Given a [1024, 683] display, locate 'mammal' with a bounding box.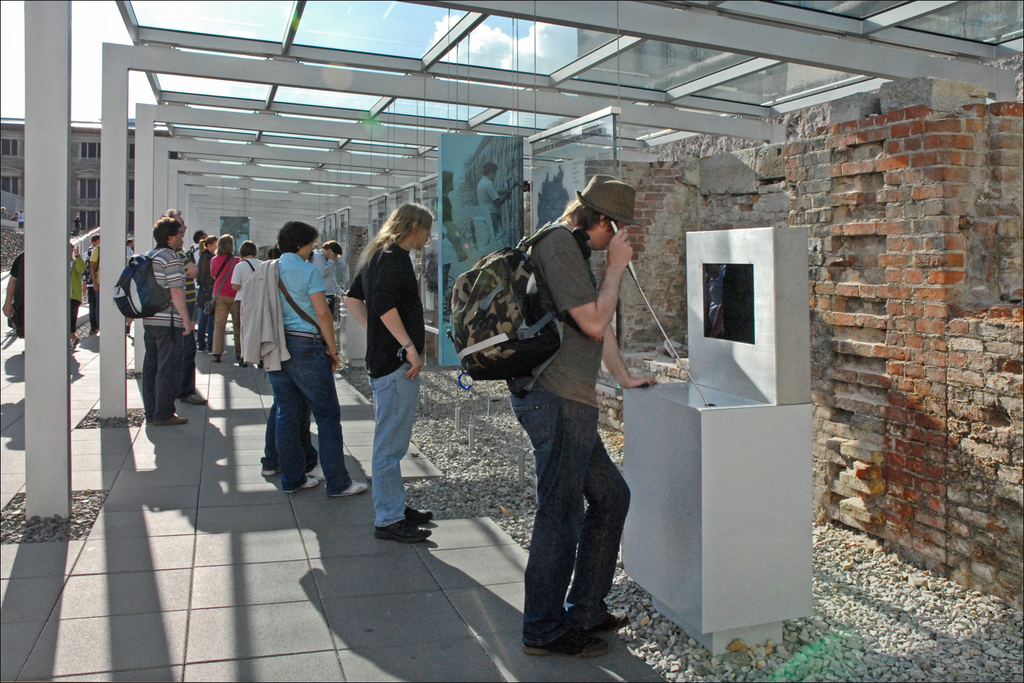
Located: <box>342,163,430,545</box>.
